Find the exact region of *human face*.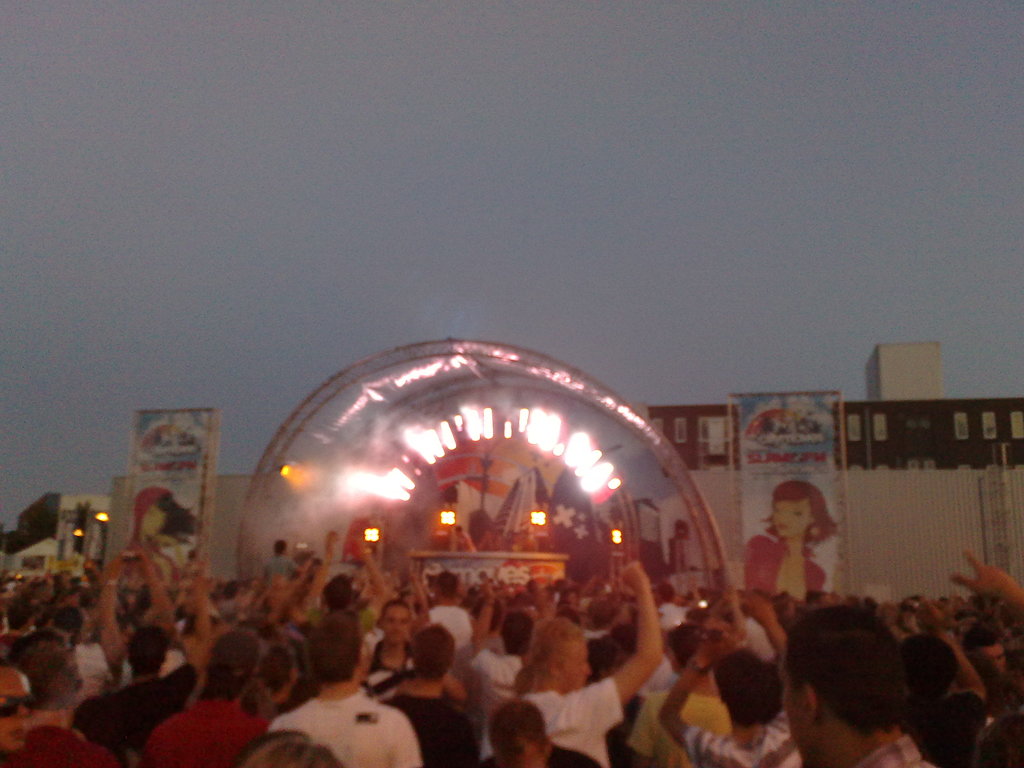
Exact region: Rect(387, 609, 405, 644).
